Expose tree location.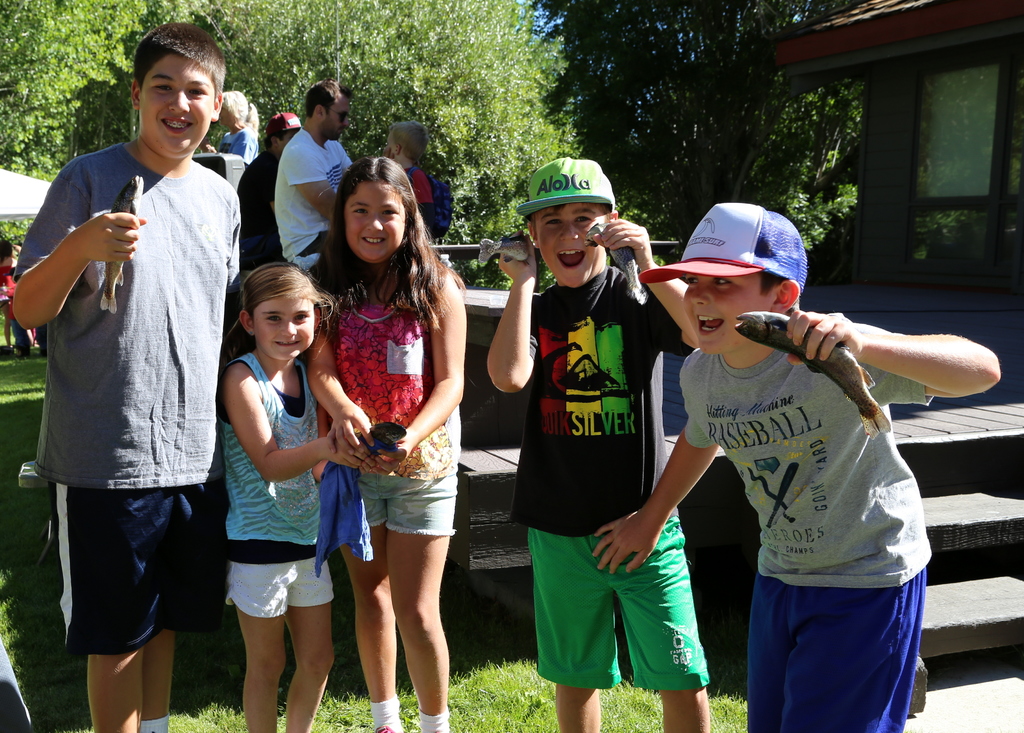
Exposed at bbox=(69, 0, 205, 176).
